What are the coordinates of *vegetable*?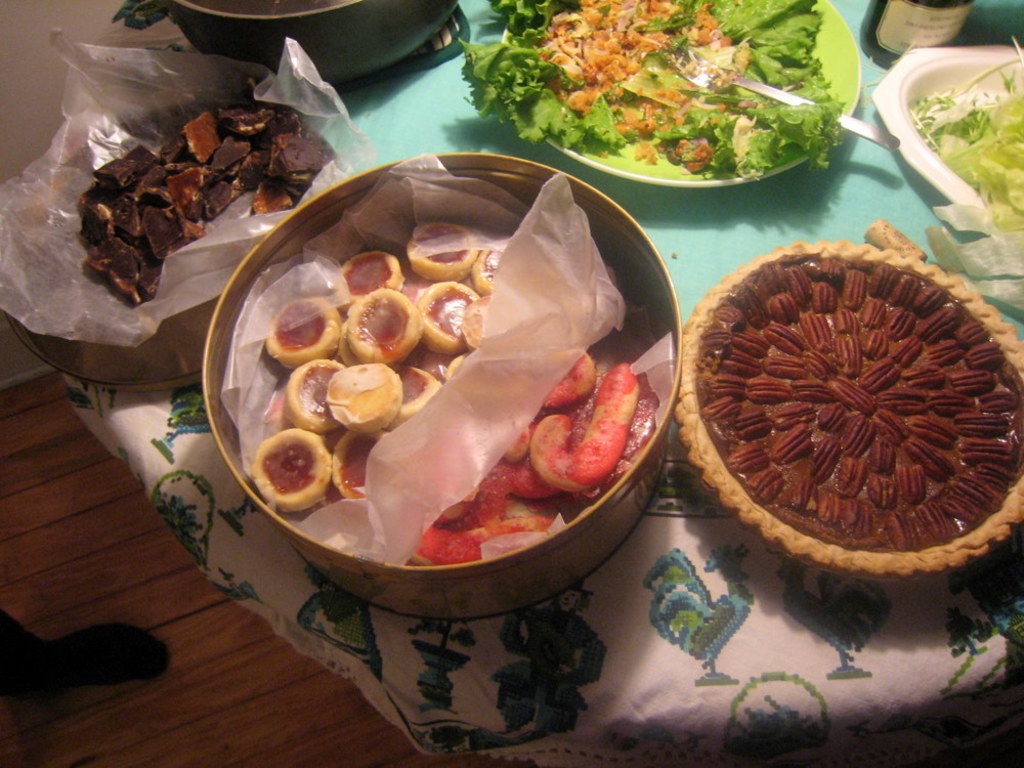
(x1=507, y1=7, x2=858, y2=184).
